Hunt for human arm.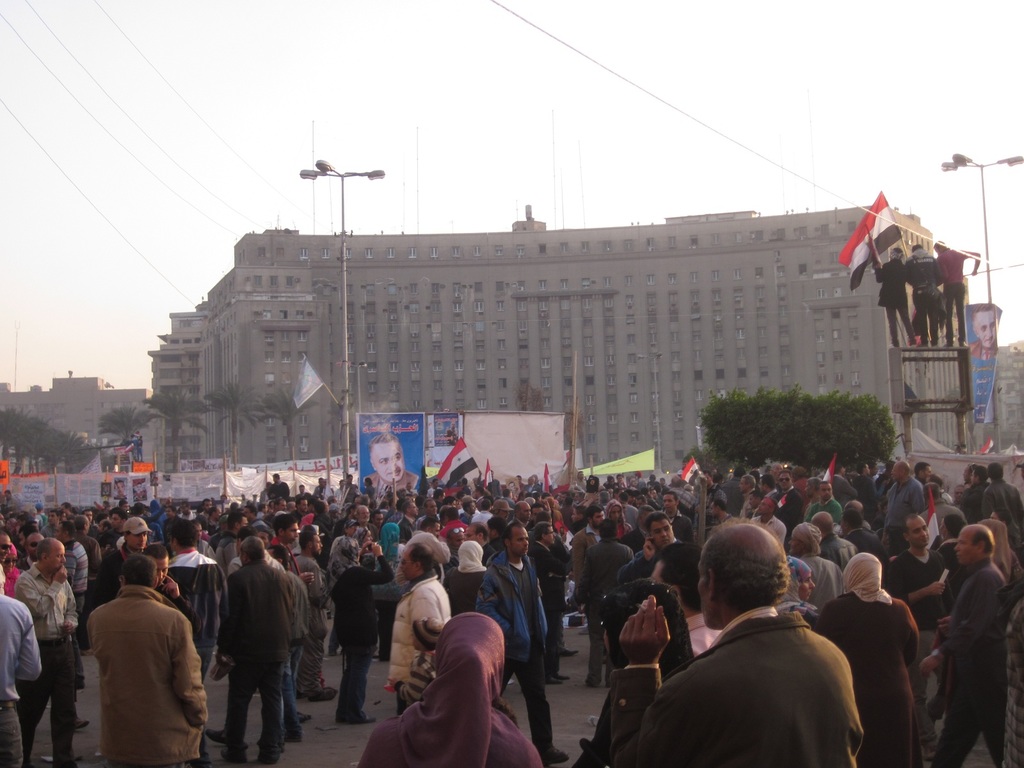
Hunted down at region(982, 484, 992, 522).
